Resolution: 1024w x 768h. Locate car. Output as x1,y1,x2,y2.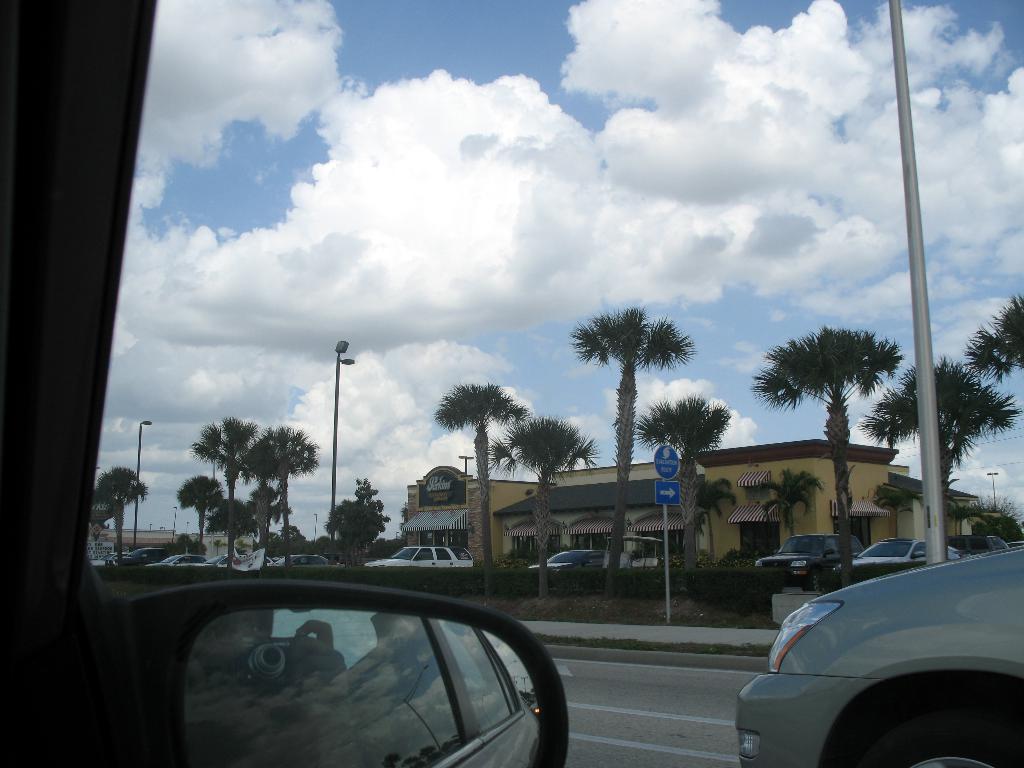
0,0,1023,767.
